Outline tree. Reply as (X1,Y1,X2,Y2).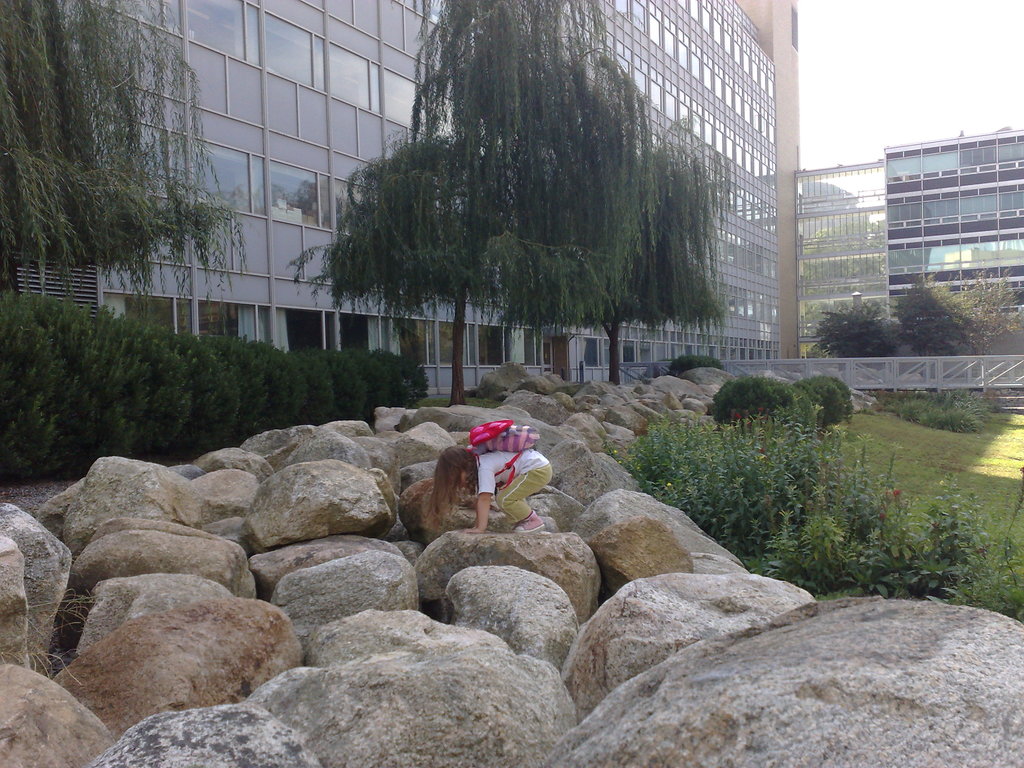
(0,0,256,303).
